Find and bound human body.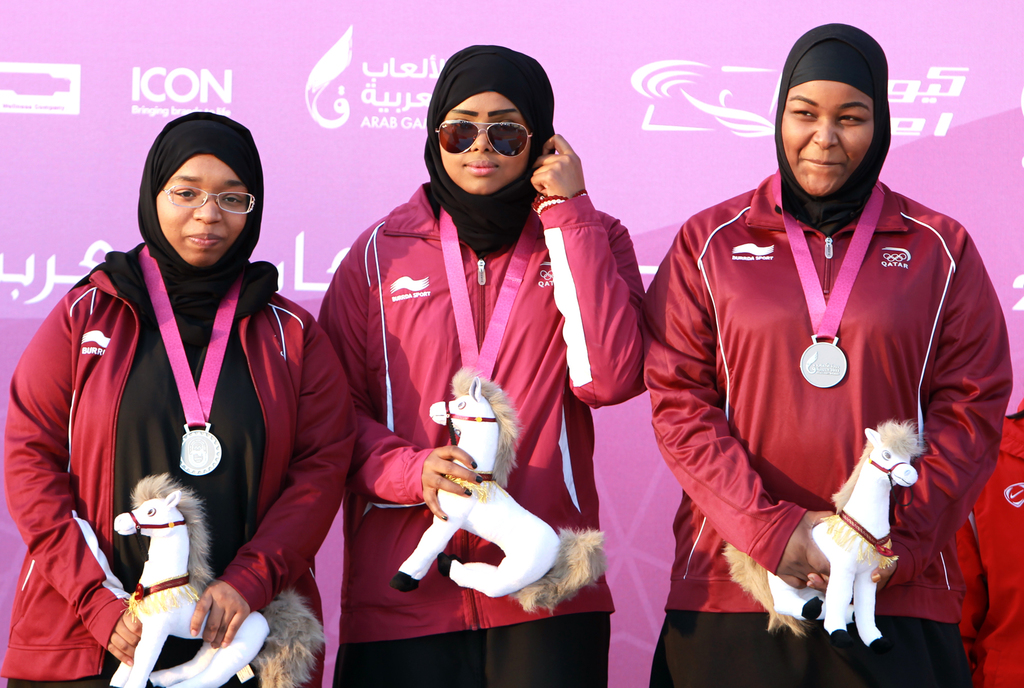
Bound: bbox=(948, 407, 1023, 687).
